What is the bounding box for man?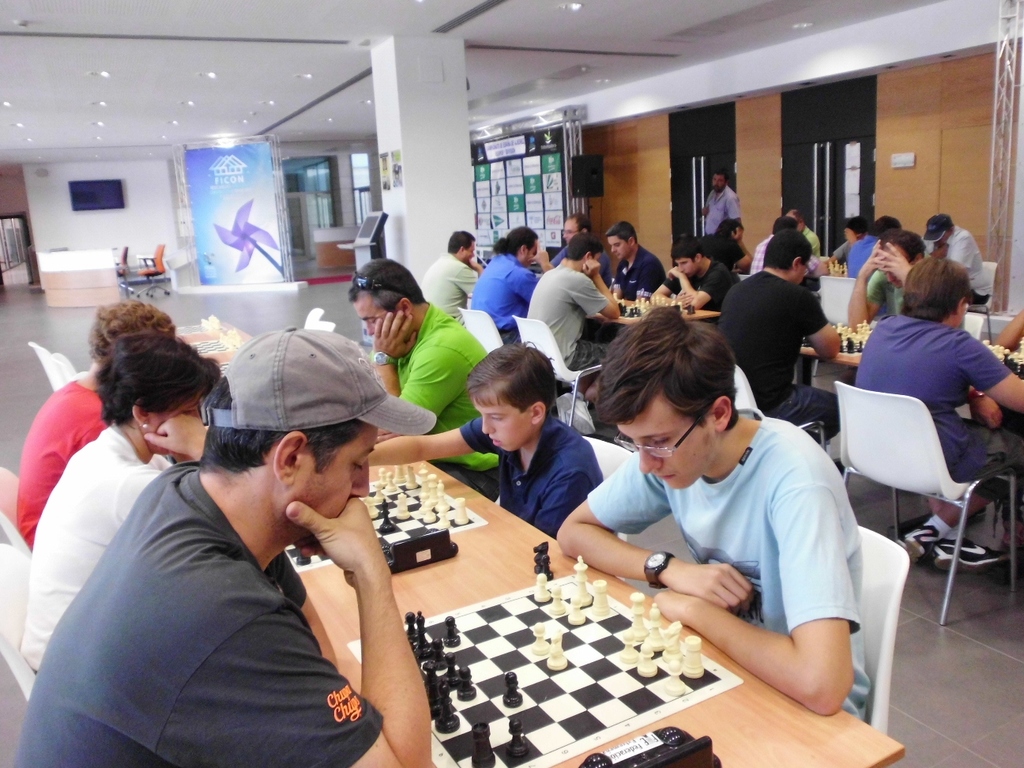
BBox(854, 251, 1023, 570).
